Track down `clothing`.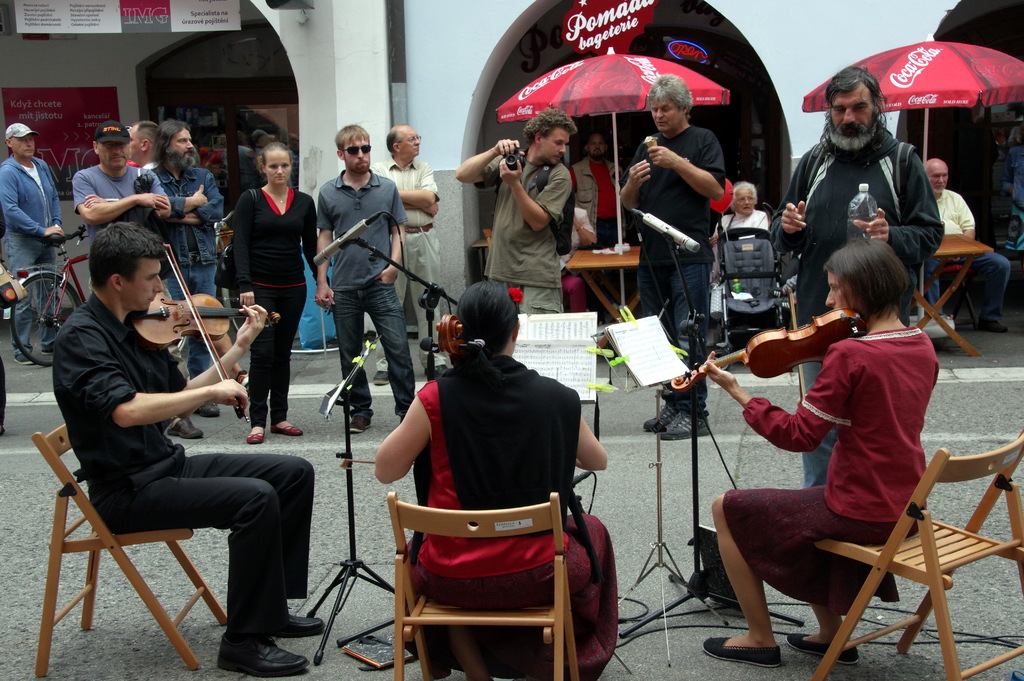
Tracked to select_region(377, 157, 437, 350).
